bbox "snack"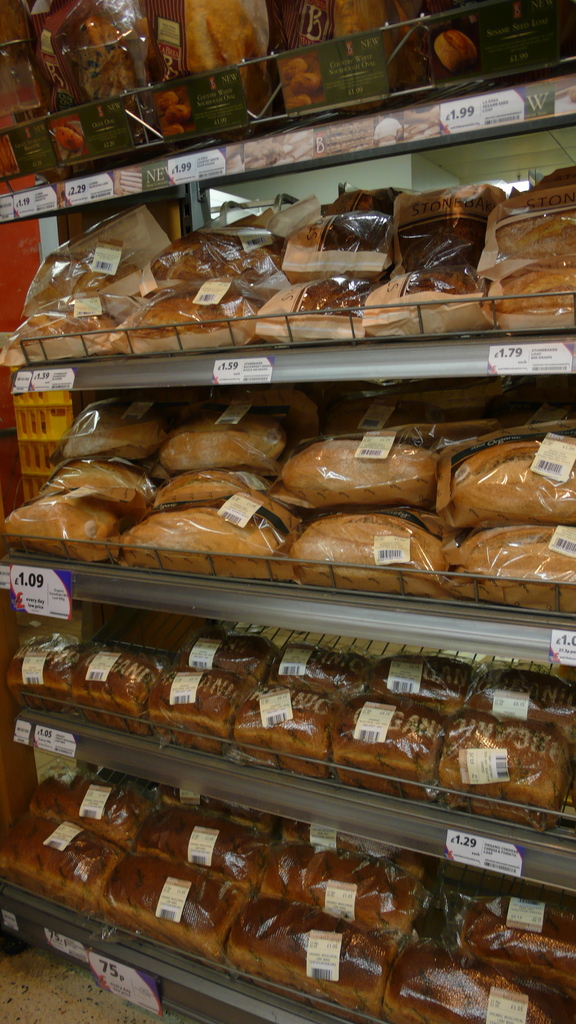
285/93/309/107
